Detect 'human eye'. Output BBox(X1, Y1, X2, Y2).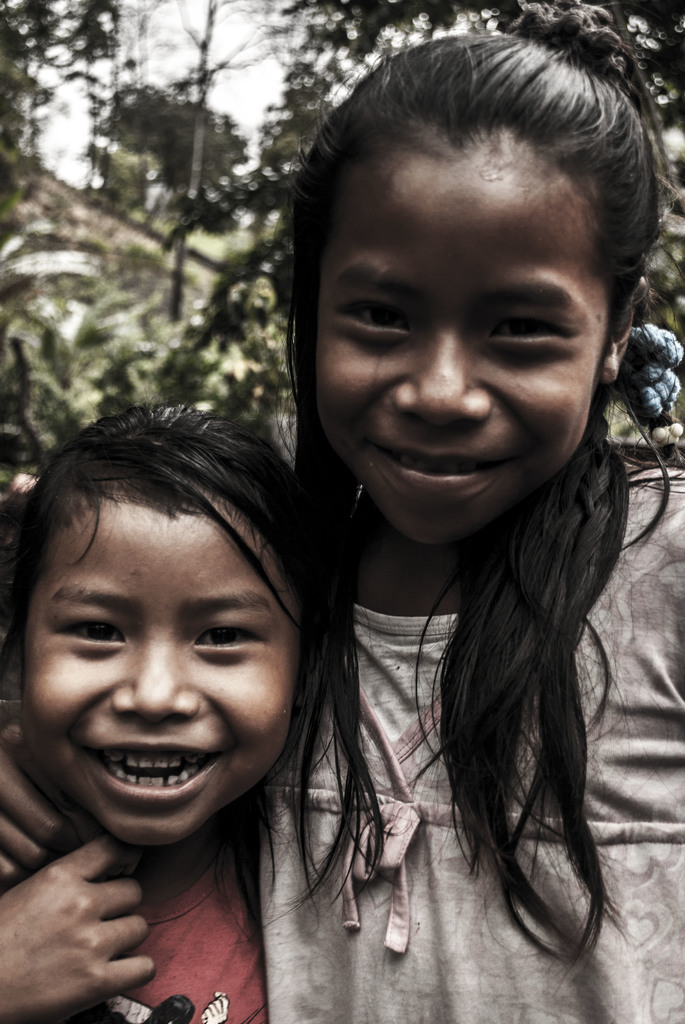
BBox(329, 296, 422, 337).
